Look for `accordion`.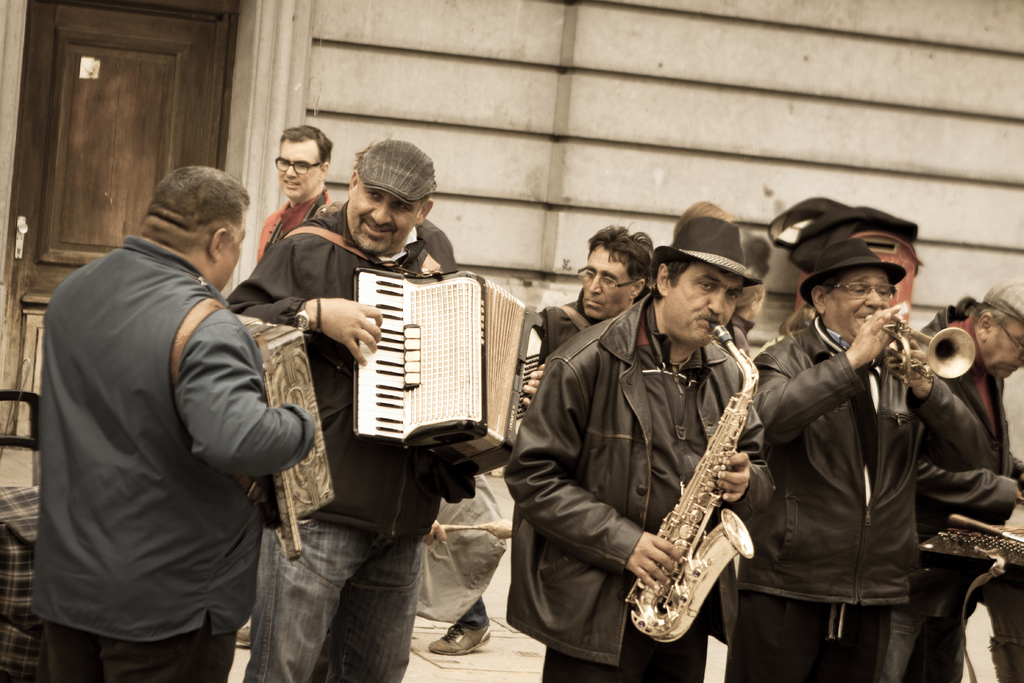
Found: Rect(311, 297, 528, 477).
